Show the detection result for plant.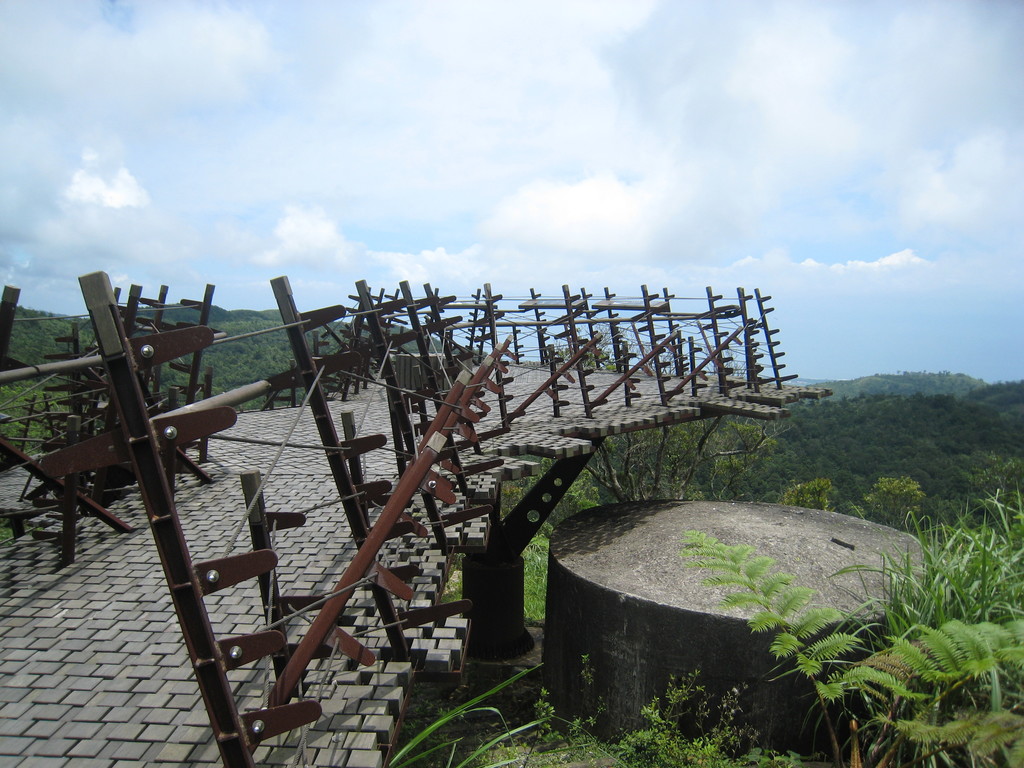
rect(525, 689, 558, 767).
